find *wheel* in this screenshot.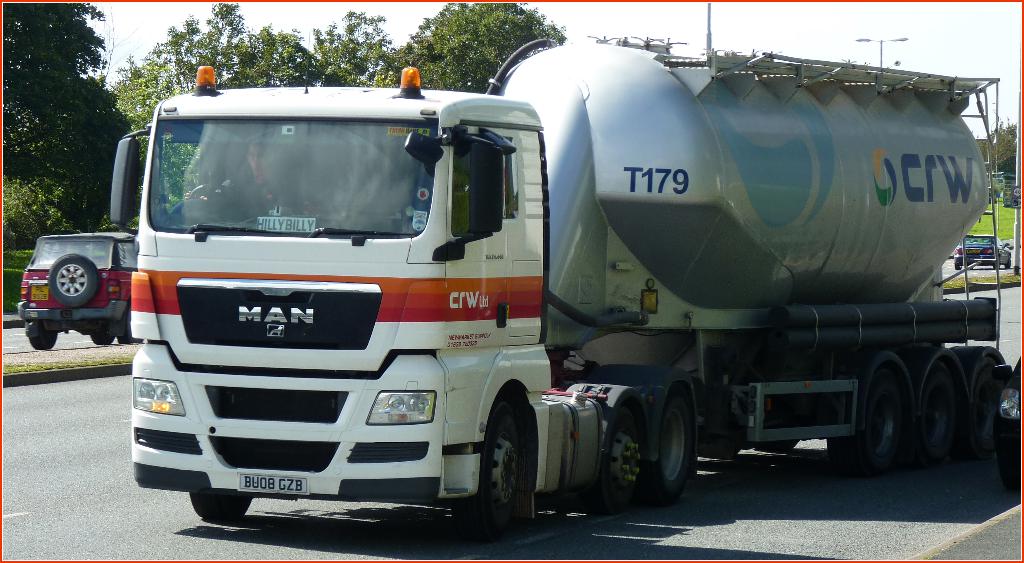
The bounding box for *wheel* is 642 393 703 502.
